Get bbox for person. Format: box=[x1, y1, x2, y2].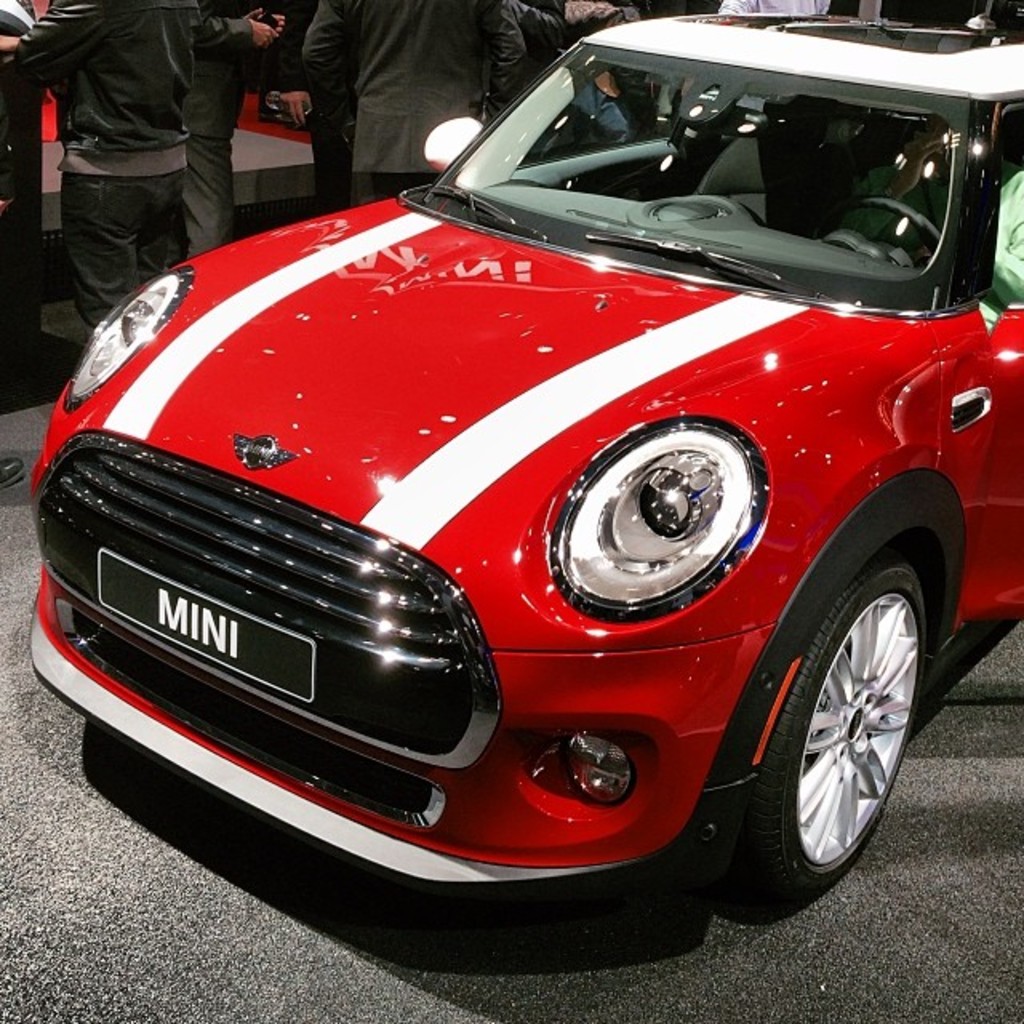
box=[173, 0, 293, 261].
